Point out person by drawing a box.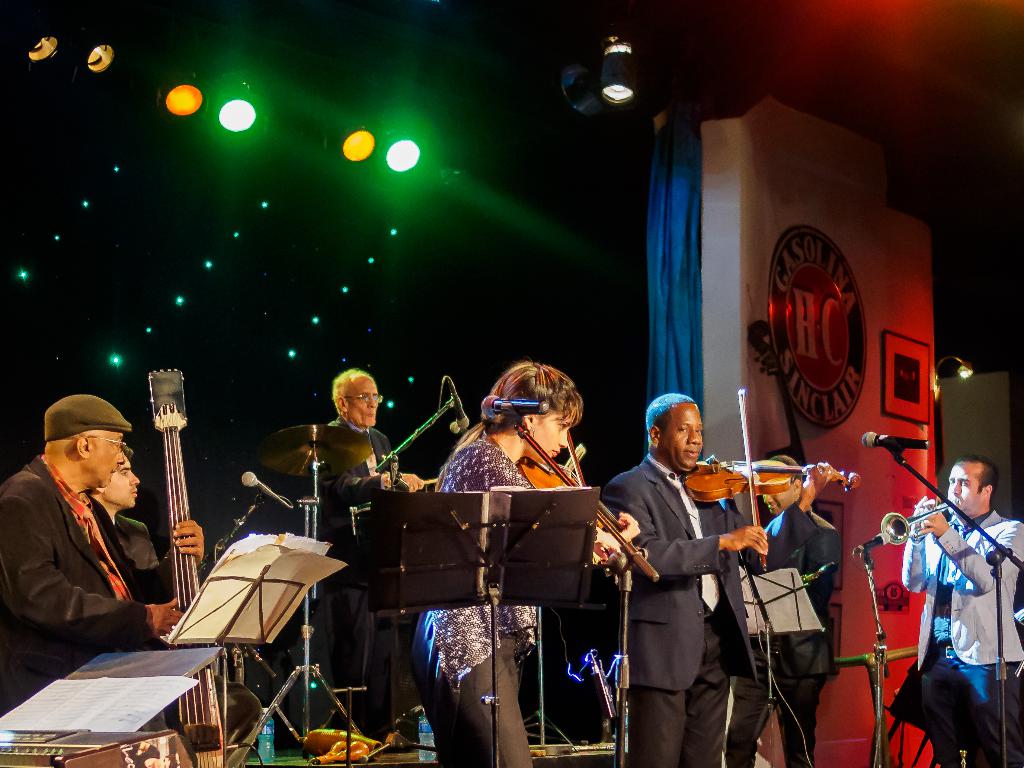
595/388/767/767.
